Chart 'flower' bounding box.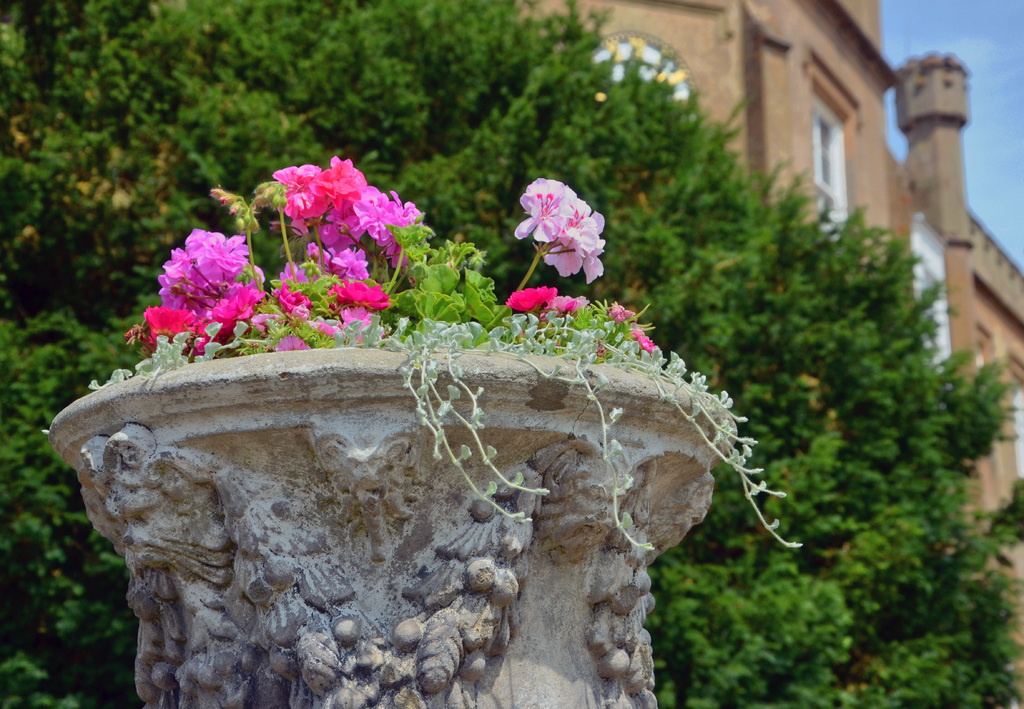
Charted: 336,278,392,314.
